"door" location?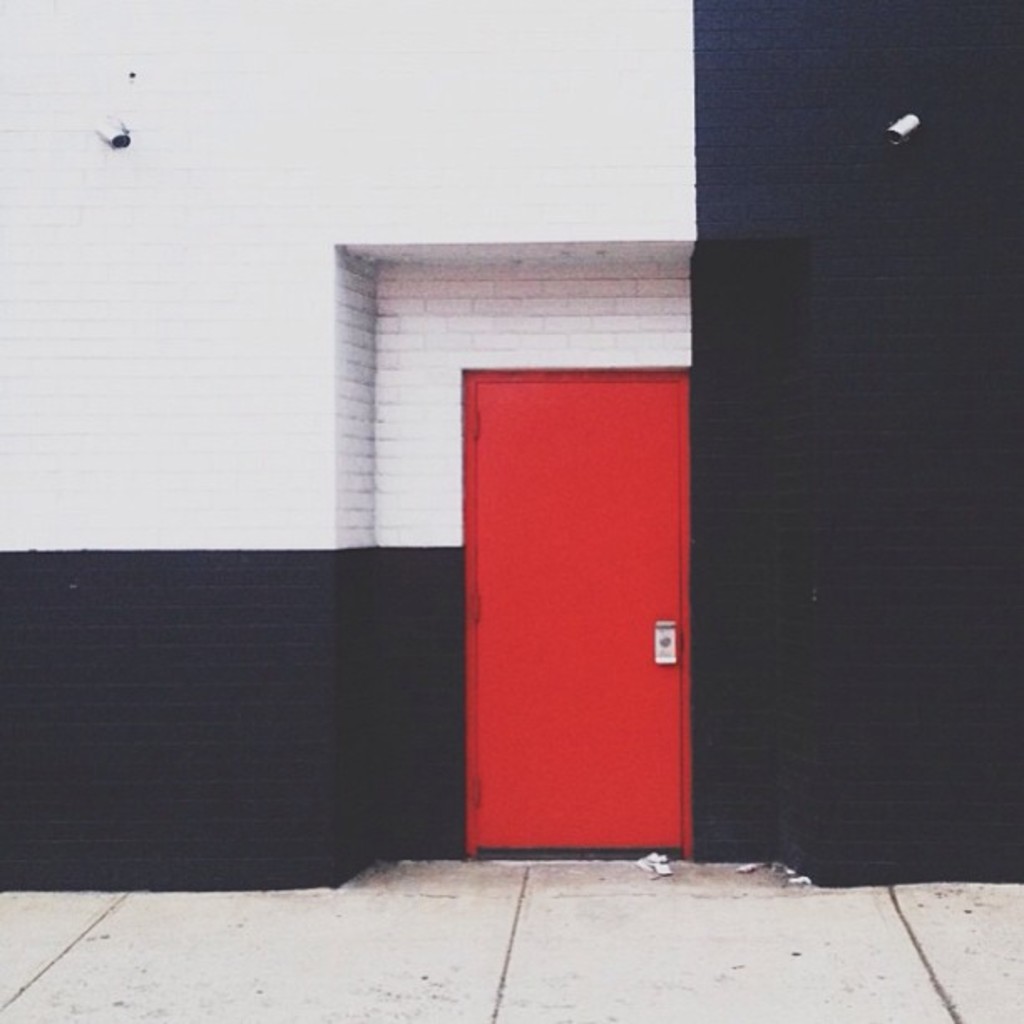
pyautogui.locateOnScreen(452, 368, 701, 850)
